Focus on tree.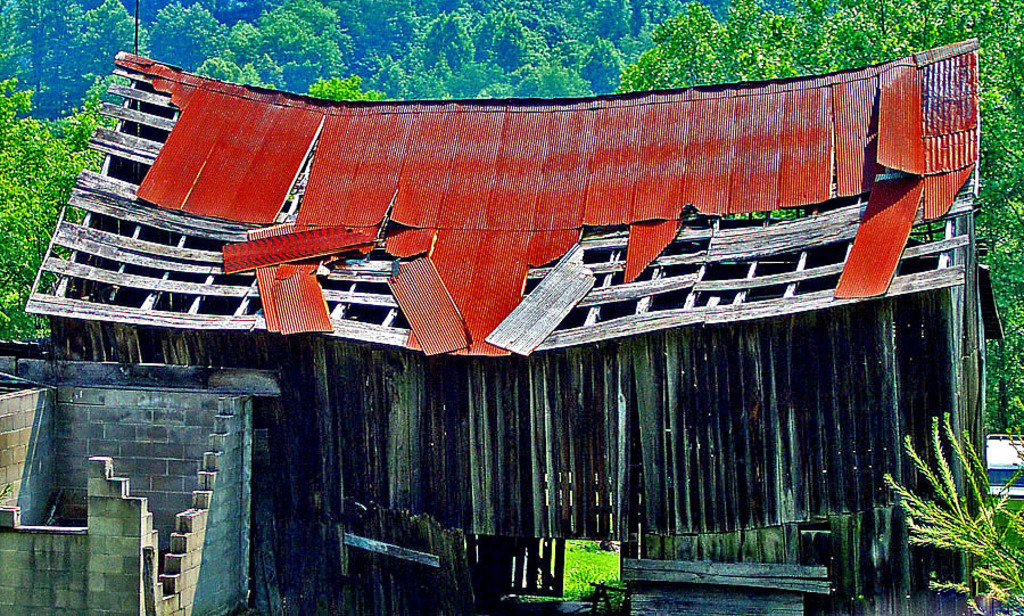
Focused at x1=66, y1=0, x2=146, y2=105.
